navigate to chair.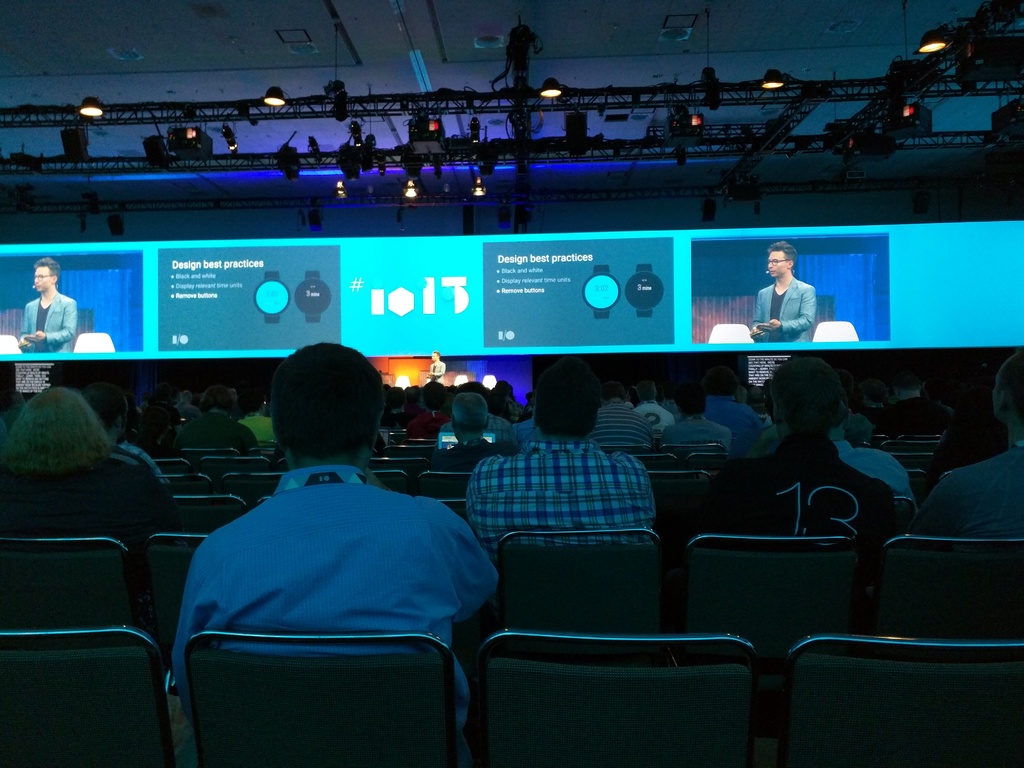
Navigation target: [x1=376, y1=444, x2=438, y2=455].
